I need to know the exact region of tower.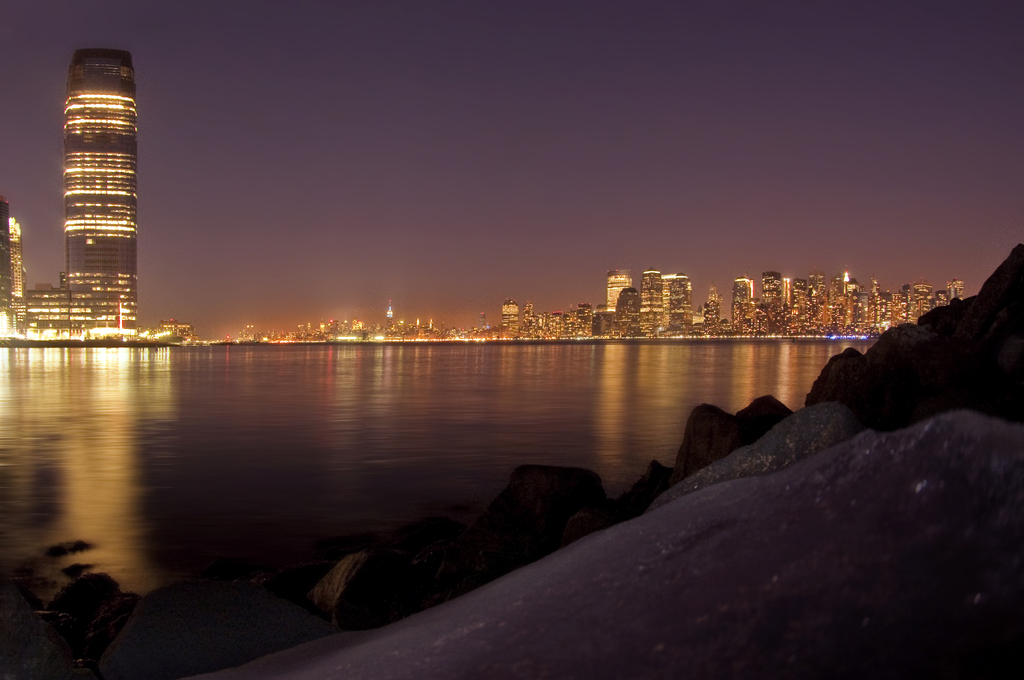
Region: crop(666, 275, 688, 340).
